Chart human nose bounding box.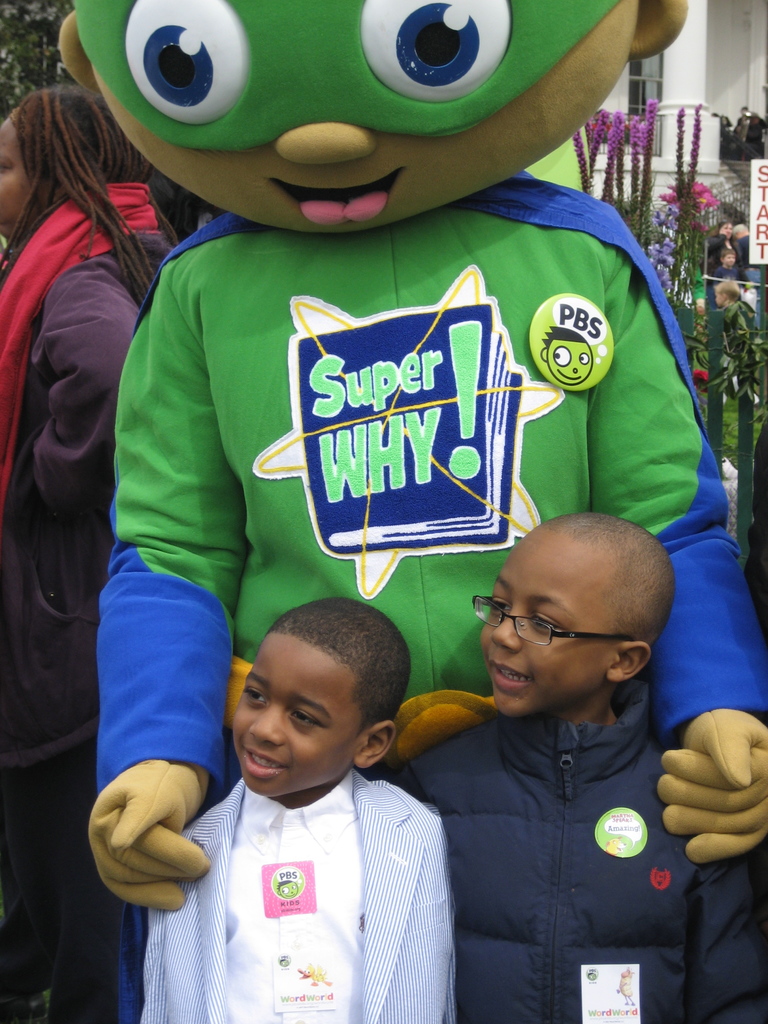
Charted: bbox=(275, 122, 374, 167).
